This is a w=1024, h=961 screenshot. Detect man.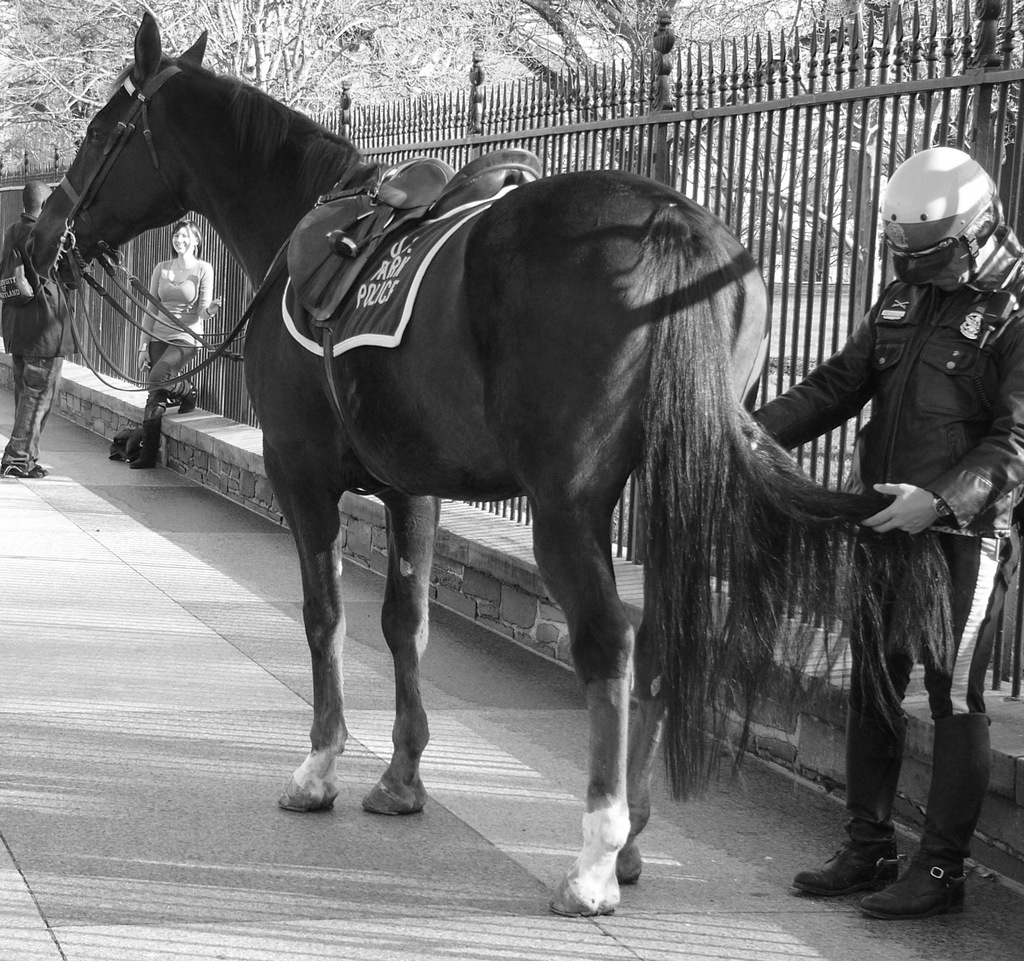
<bbox>0, 179, 81, 478</bbox>.
